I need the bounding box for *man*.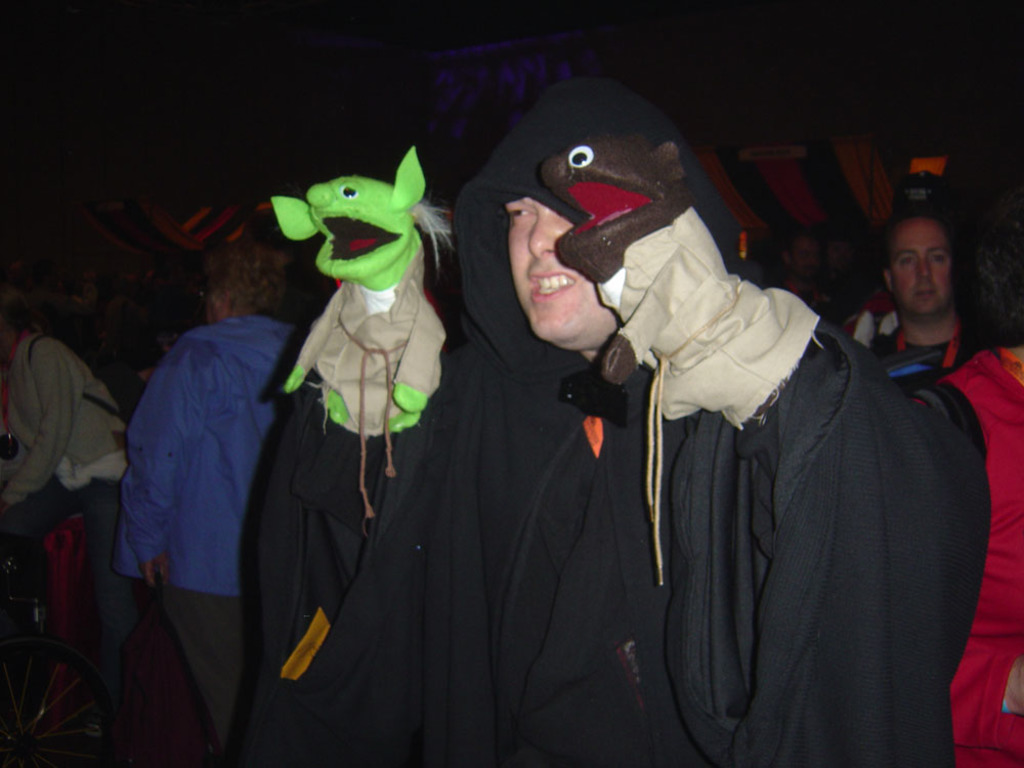
Here it is: pyautogui.locateOnScreen(841, 216, 994, 358).
